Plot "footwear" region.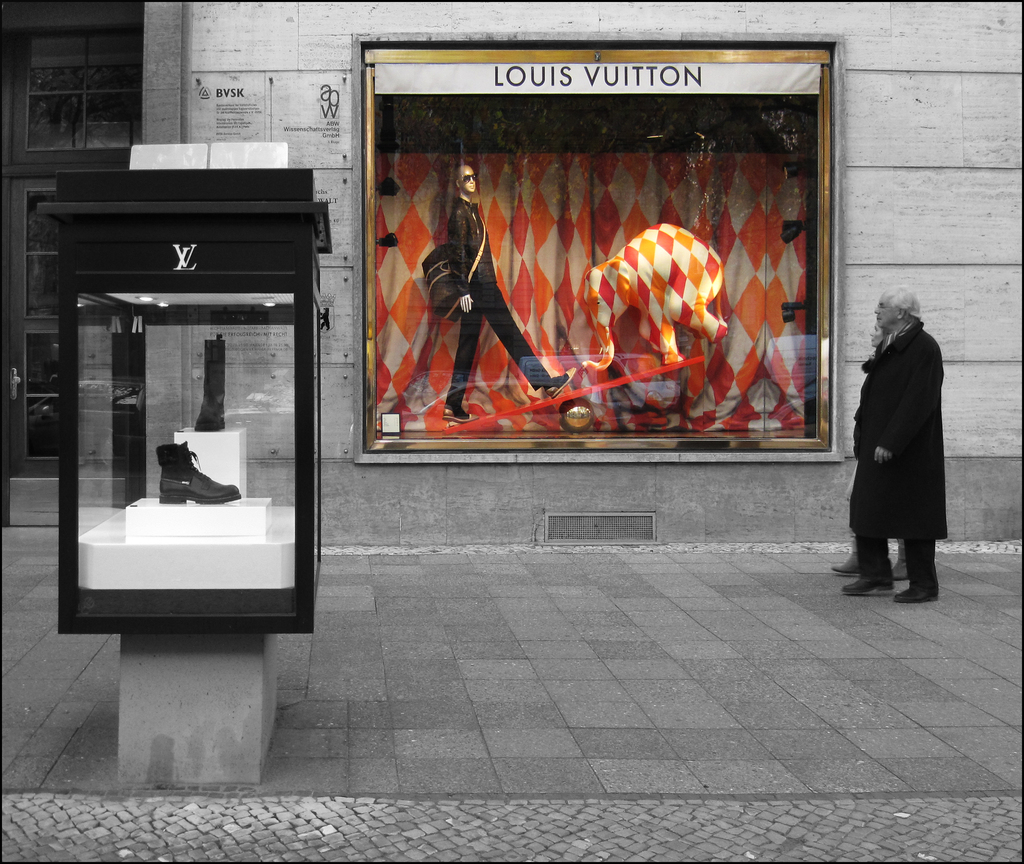
Plotted at x1=443 y1=405 x2=482 y2=428.
